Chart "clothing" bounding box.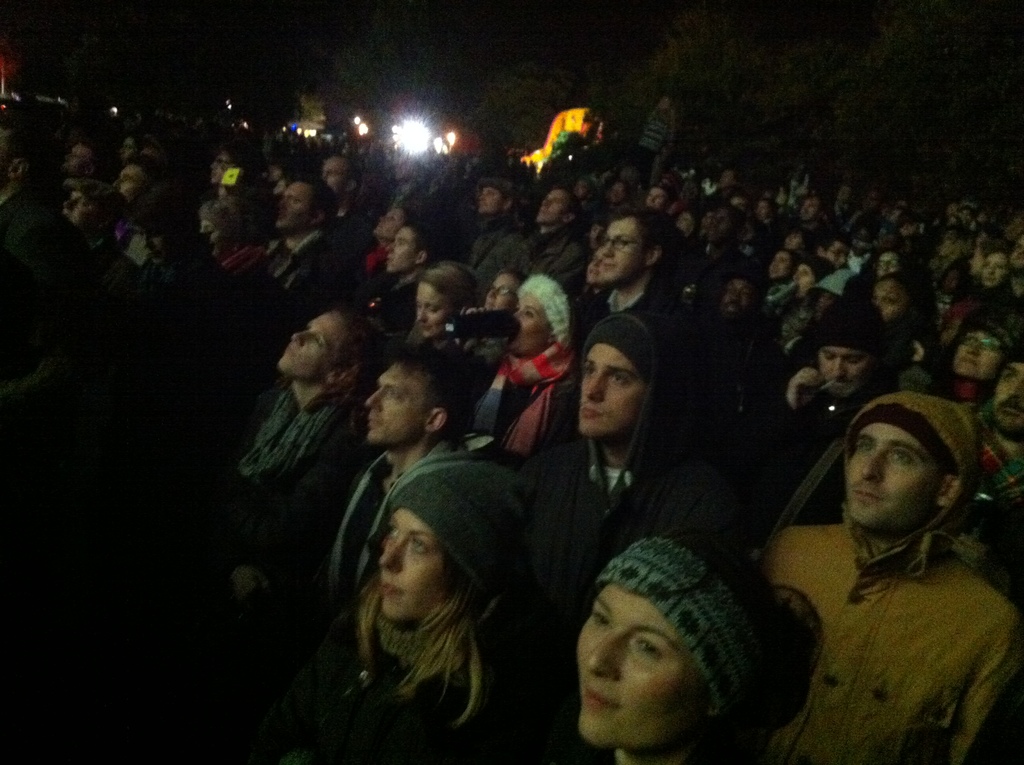
Charted: 758 514 1023 764.
